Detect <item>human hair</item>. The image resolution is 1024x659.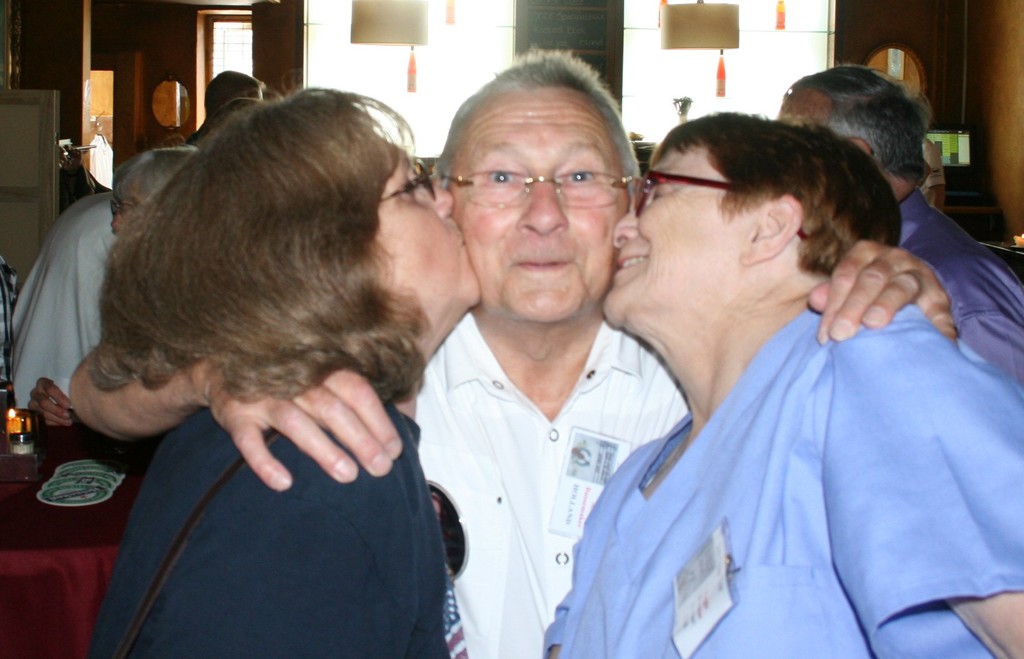
pyautogui.locateOnScreen(426, 51, 643, 188).
